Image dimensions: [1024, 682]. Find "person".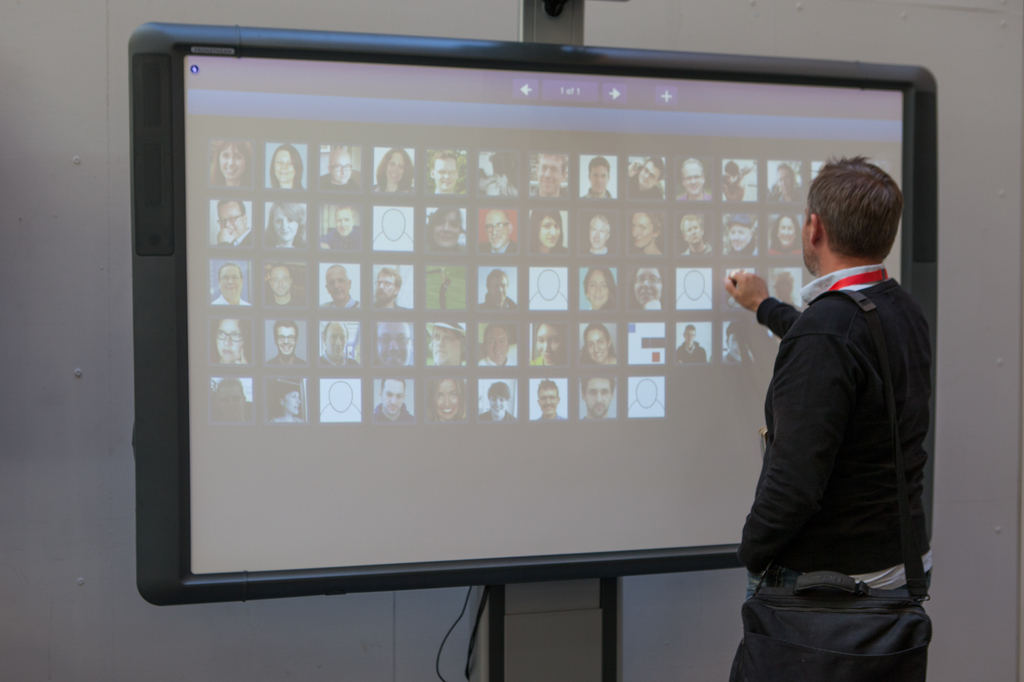
box(376, 320, 412, 361).
